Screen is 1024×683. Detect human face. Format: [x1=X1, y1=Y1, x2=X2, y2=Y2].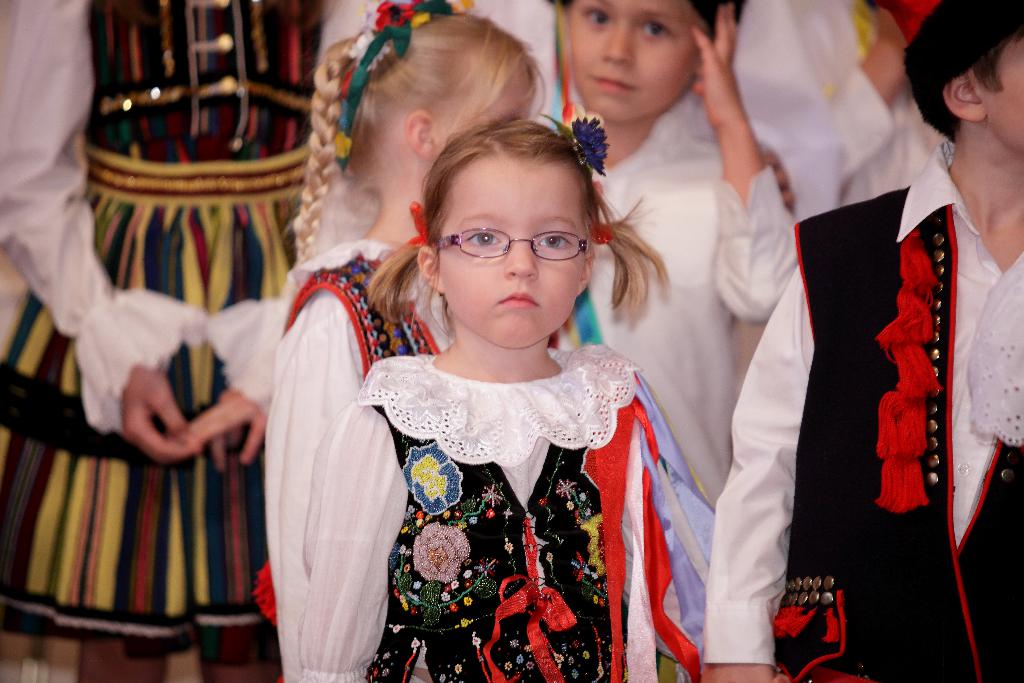
[x1=567, y1=0, x2=716, y2=129].
